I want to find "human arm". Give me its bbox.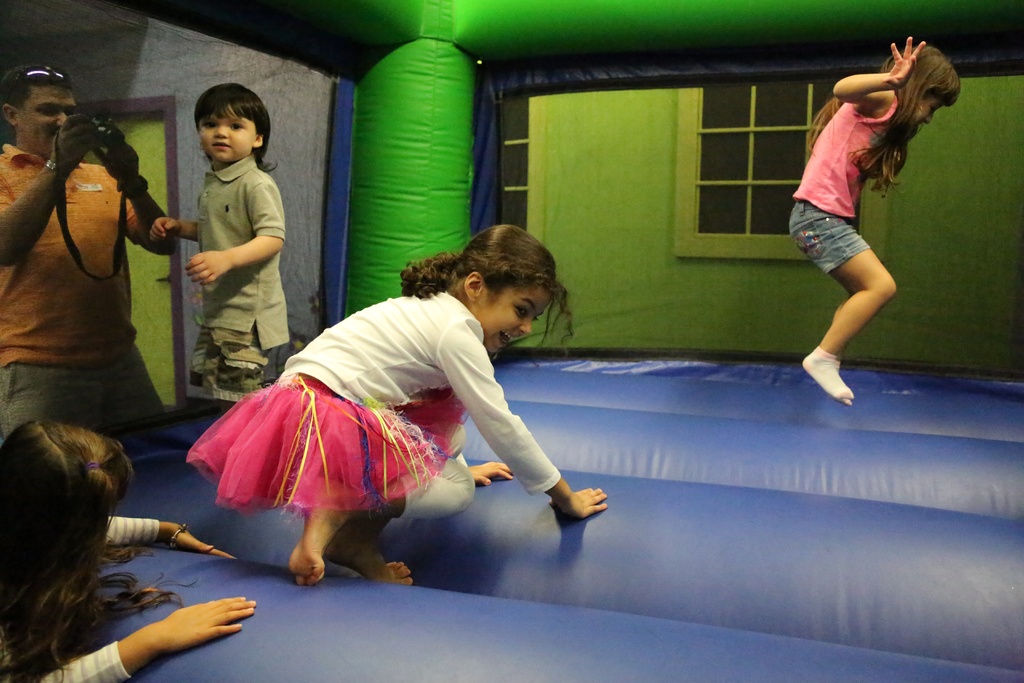
x1=154 y1=212 x2=199 y2=243.
